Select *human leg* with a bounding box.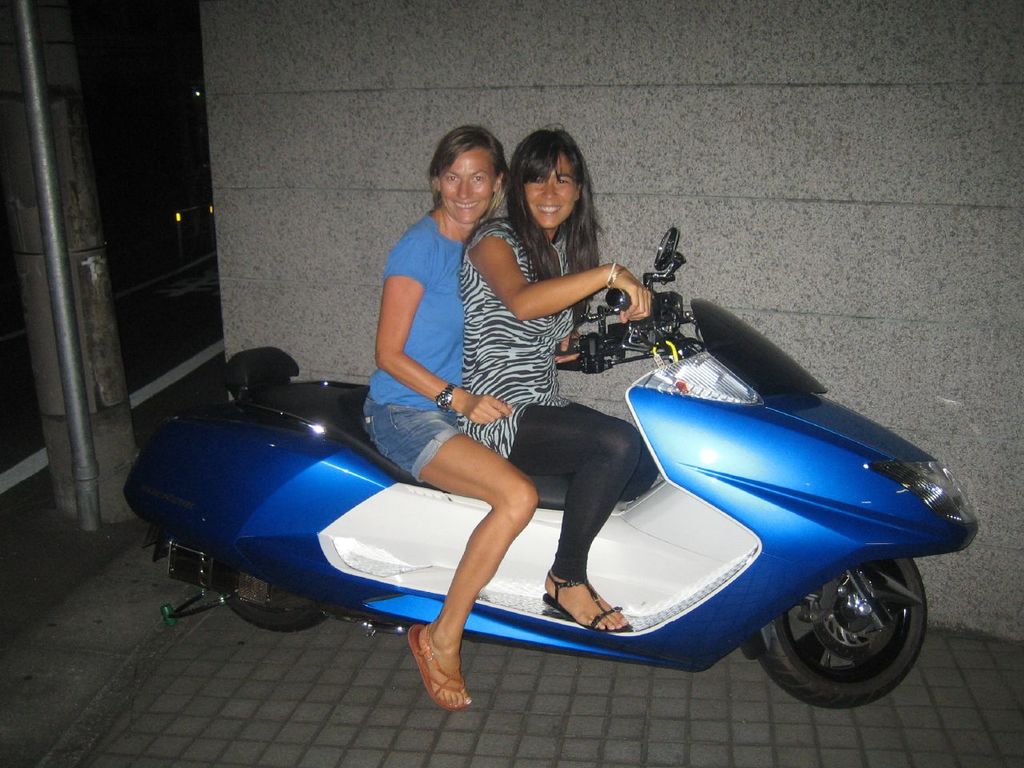
detection(361, 394, 535, 709).
